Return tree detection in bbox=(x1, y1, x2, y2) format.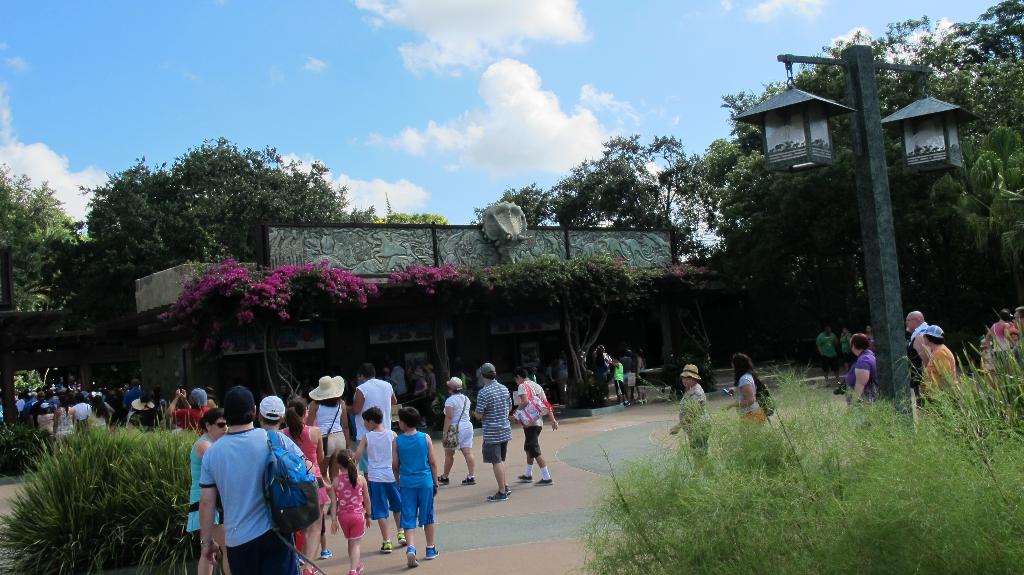
bbox=(172, 266, 286, 355).
